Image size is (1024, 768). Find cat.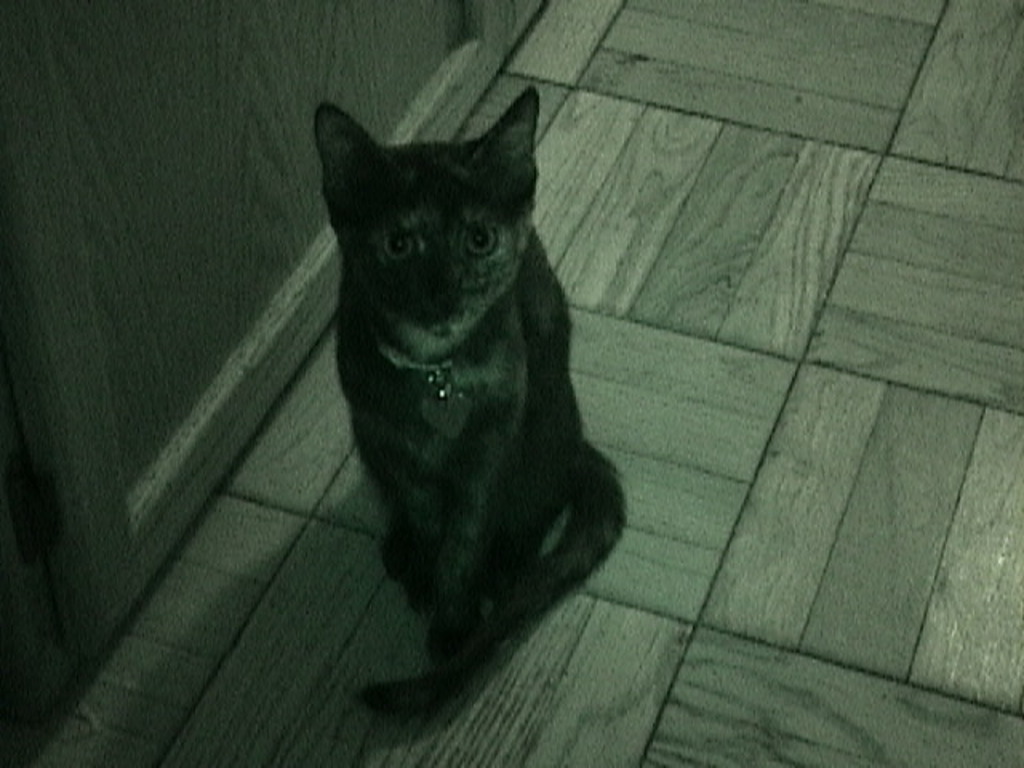
detection(312, 90, 627, 706).
